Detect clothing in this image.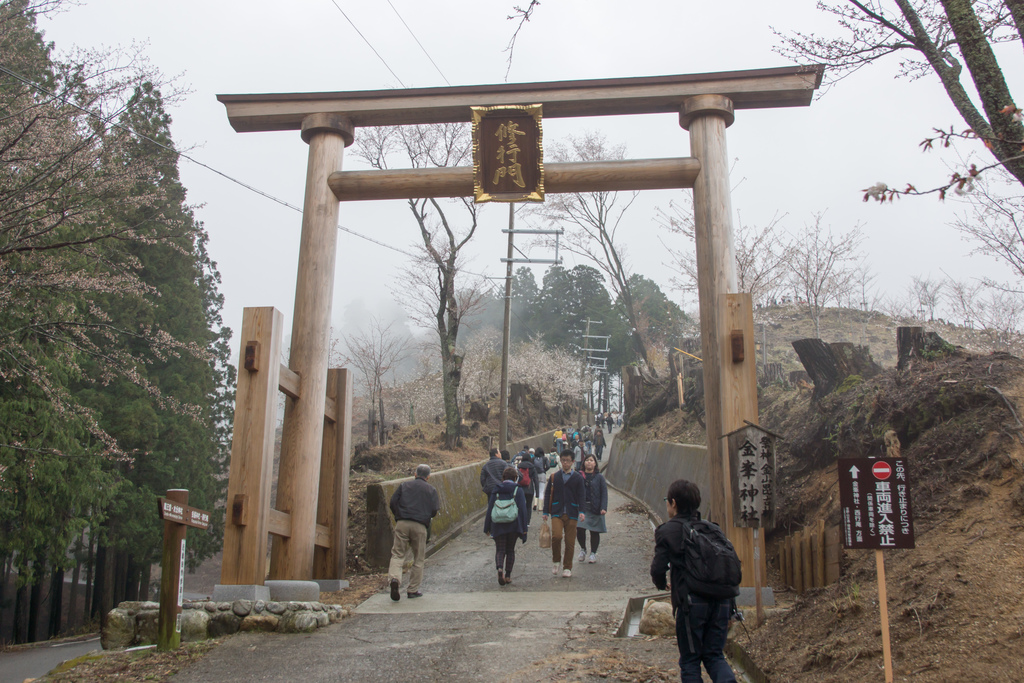
Detection: 388 475 442 594.
